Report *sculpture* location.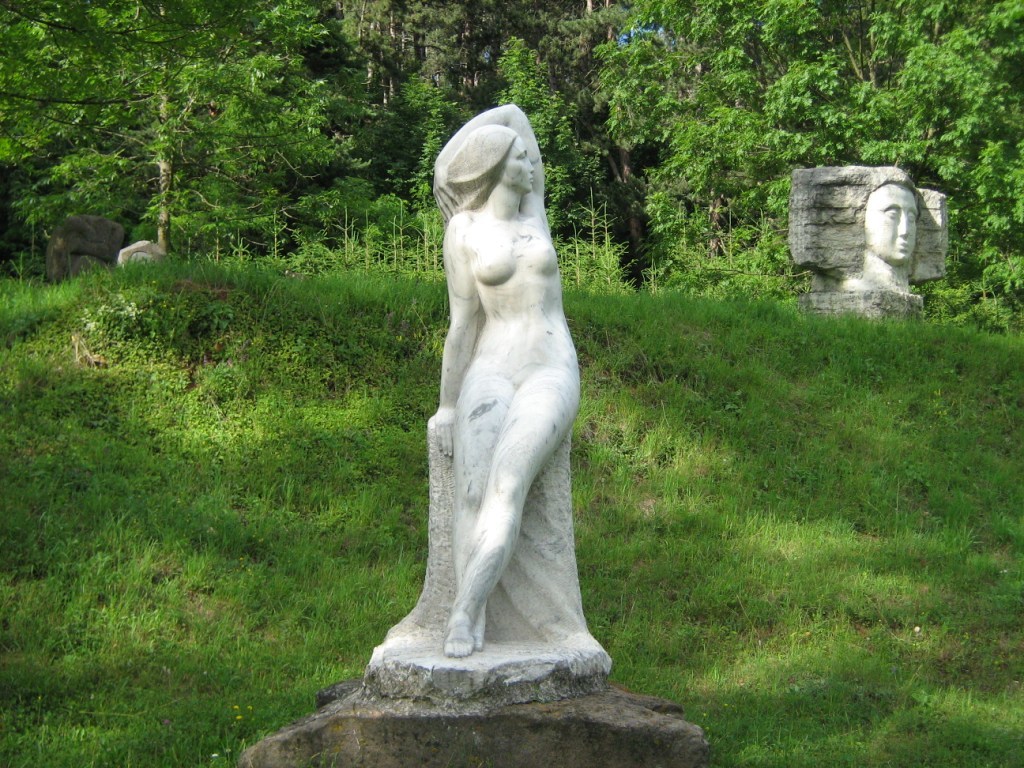
Report: [x1=838, y1=174, x2=920, y2=303].
